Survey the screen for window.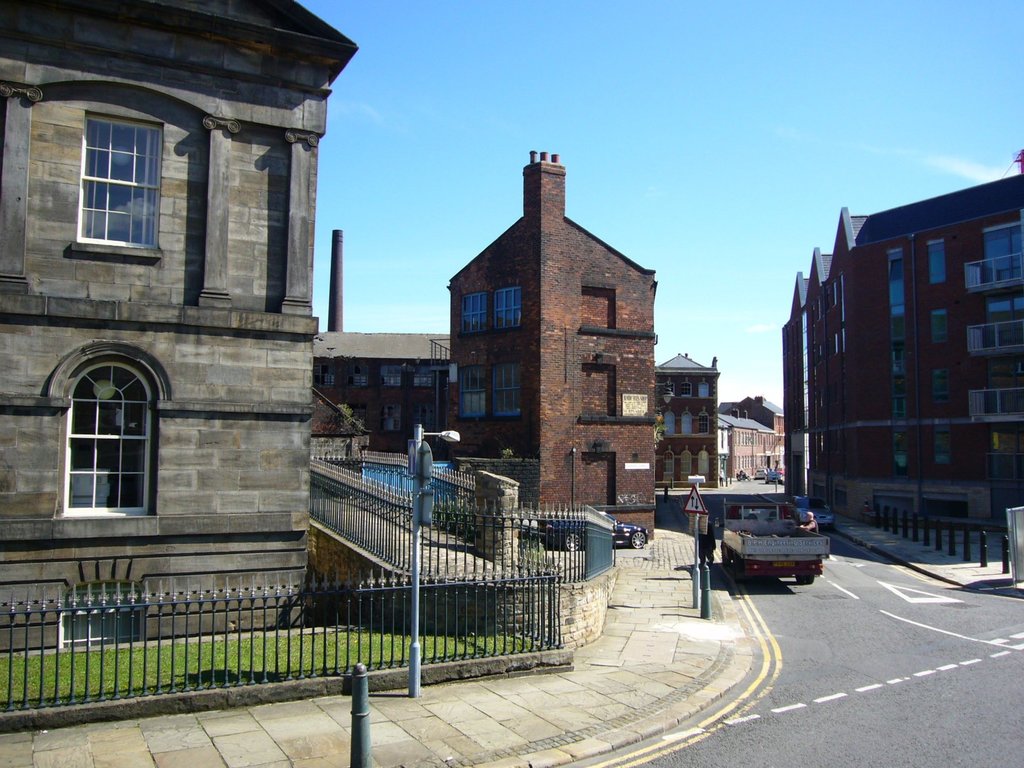
Survey found: 493, 363, 519, 418.
